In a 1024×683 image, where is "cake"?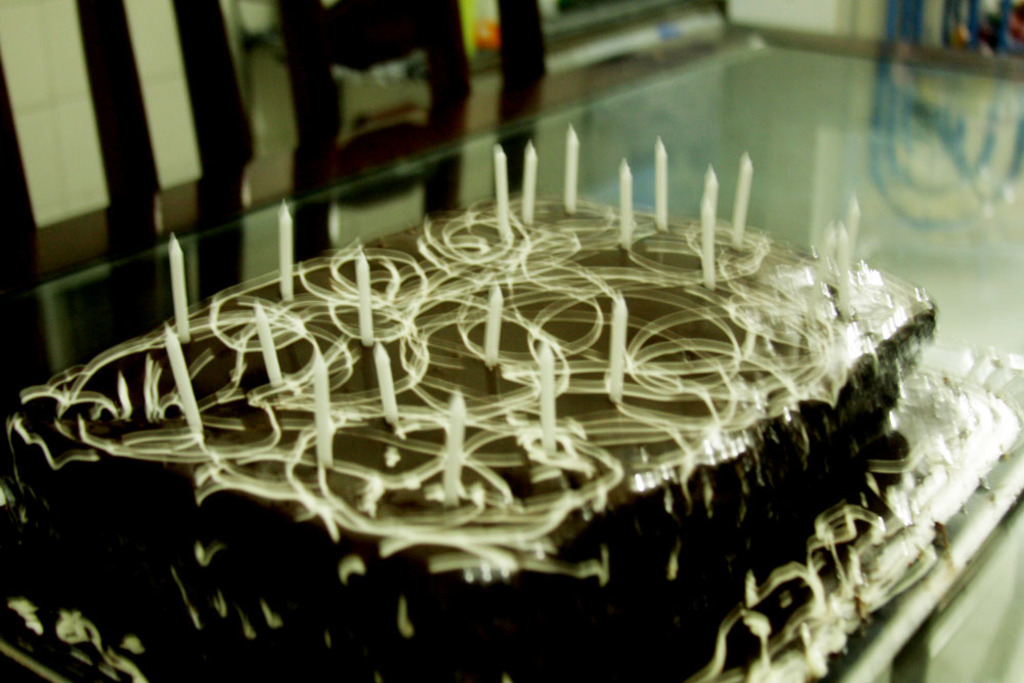
[left=0, top=191, right=981, bottom=682].
